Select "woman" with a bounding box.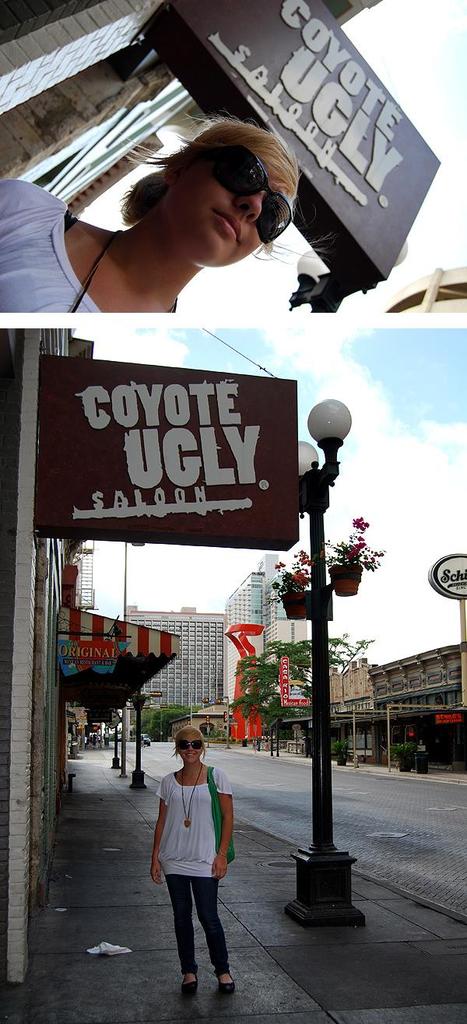
31,107,363,334.
